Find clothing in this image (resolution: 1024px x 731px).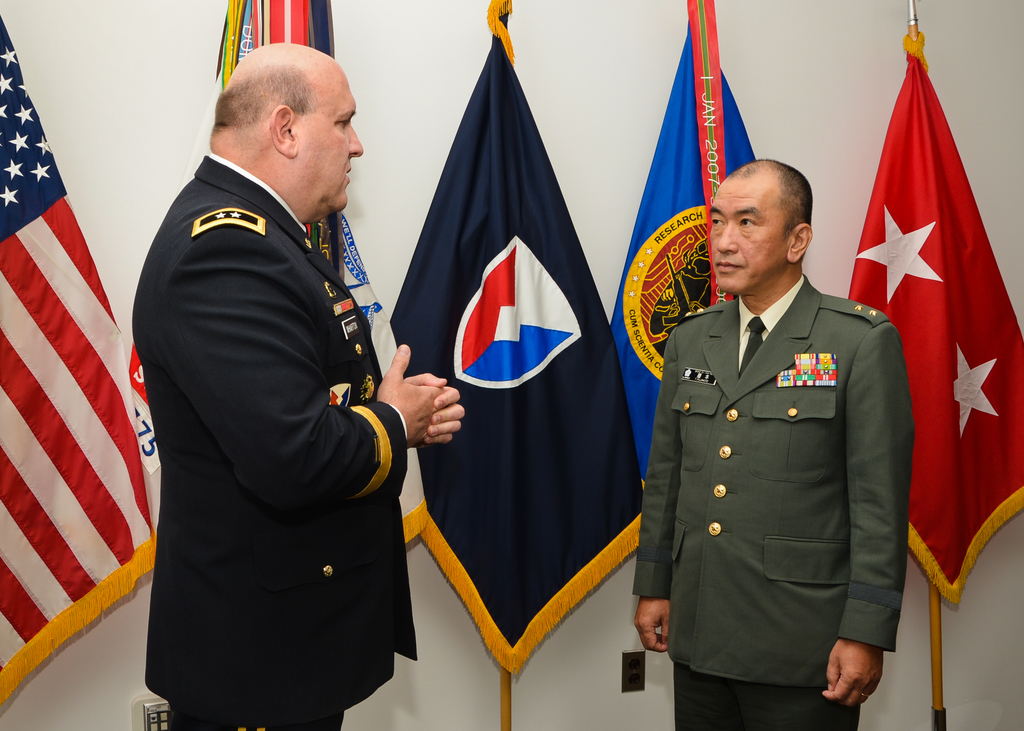
633,272,917,730.
